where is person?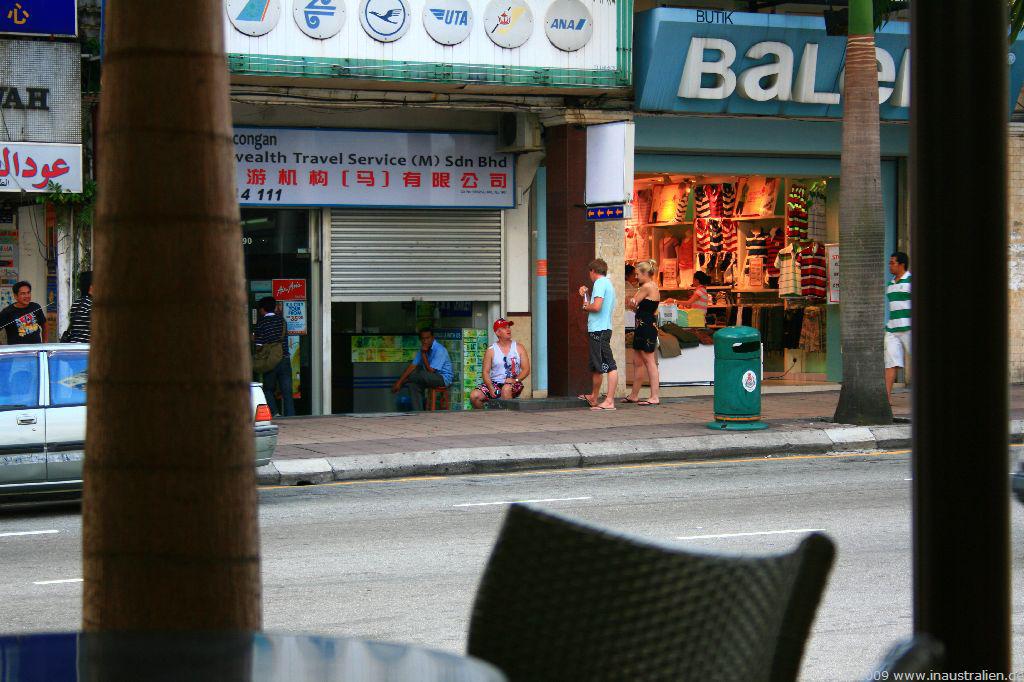
<region>468, 316, 535, 410</region>.
